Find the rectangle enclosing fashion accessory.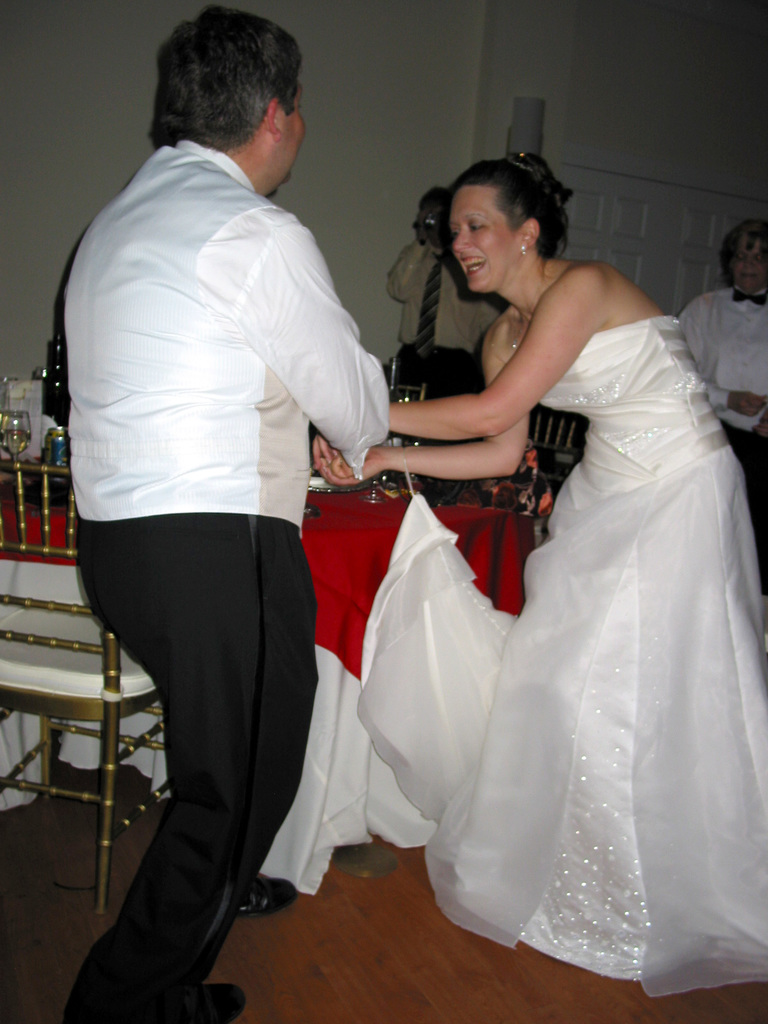
<bbox>520, 247, 525, 255</bbox>.
